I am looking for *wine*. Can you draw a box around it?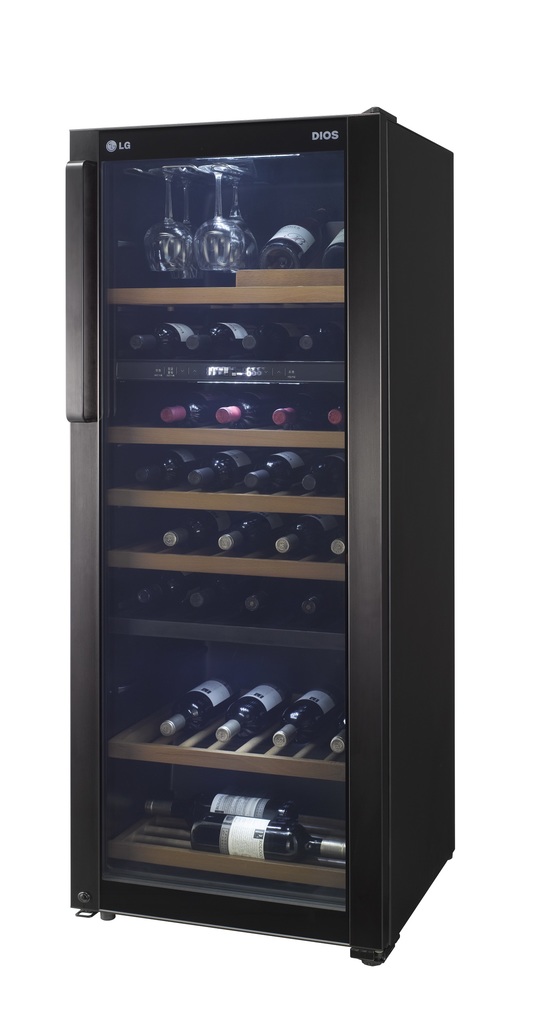
Sure, the bounding box is <bbox>302, 321, 347, 356</bbox>.
